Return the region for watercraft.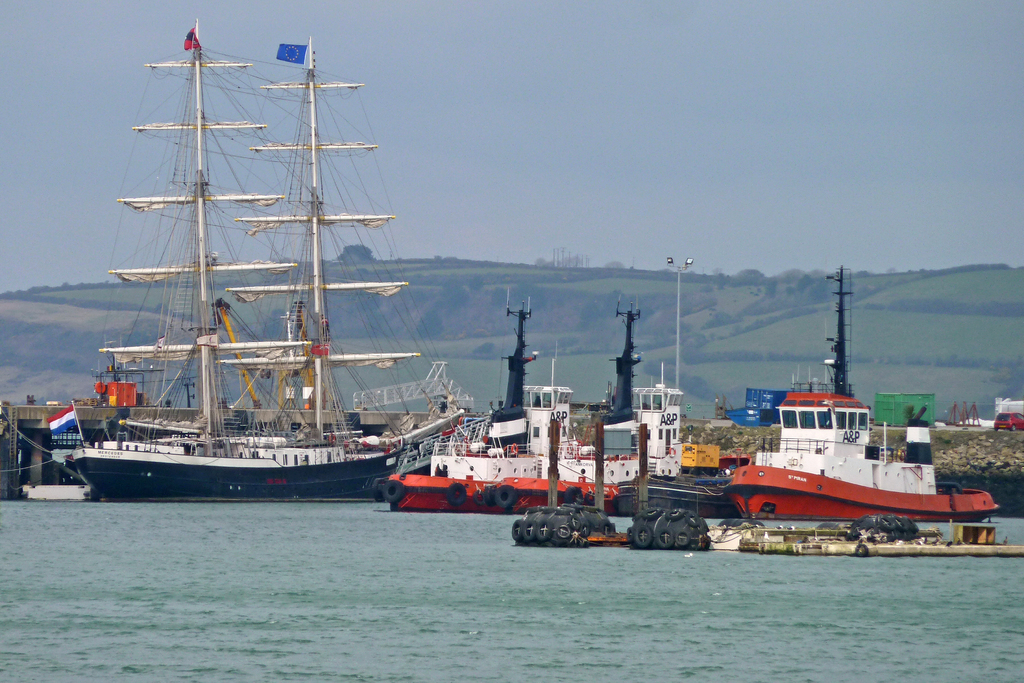
(392, 299, 642, 511).
